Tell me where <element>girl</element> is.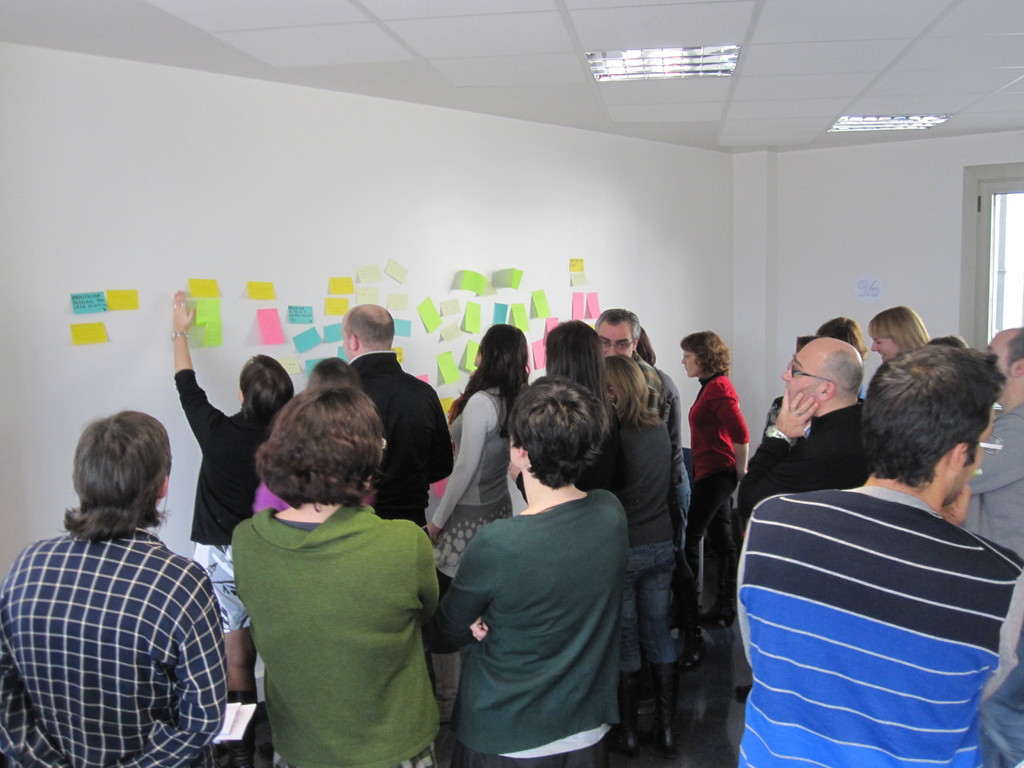
<element>girl</element> is at [546,321,618,418].
